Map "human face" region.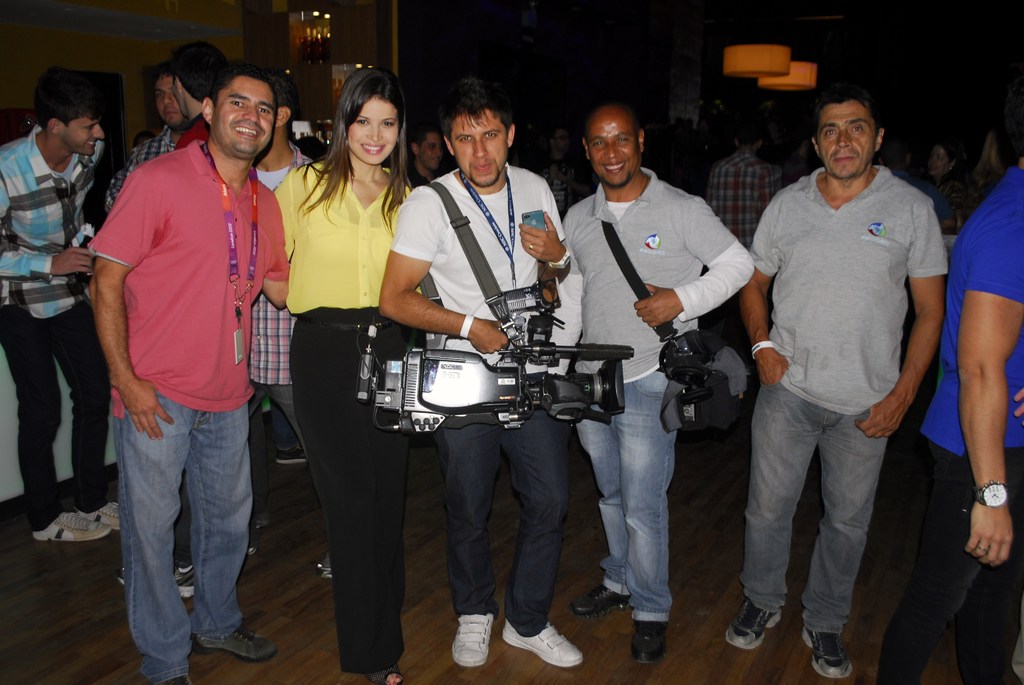
Mapped to 62,113,104,161.
